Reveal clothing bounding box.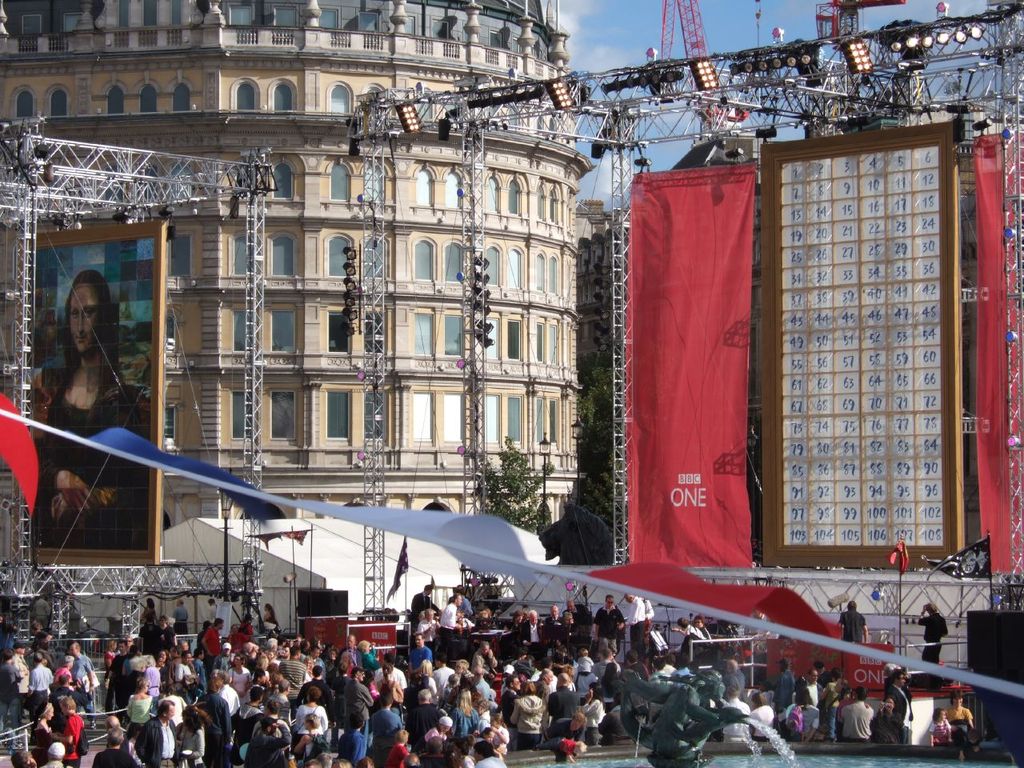
Revealed: [118,694,149,730].
